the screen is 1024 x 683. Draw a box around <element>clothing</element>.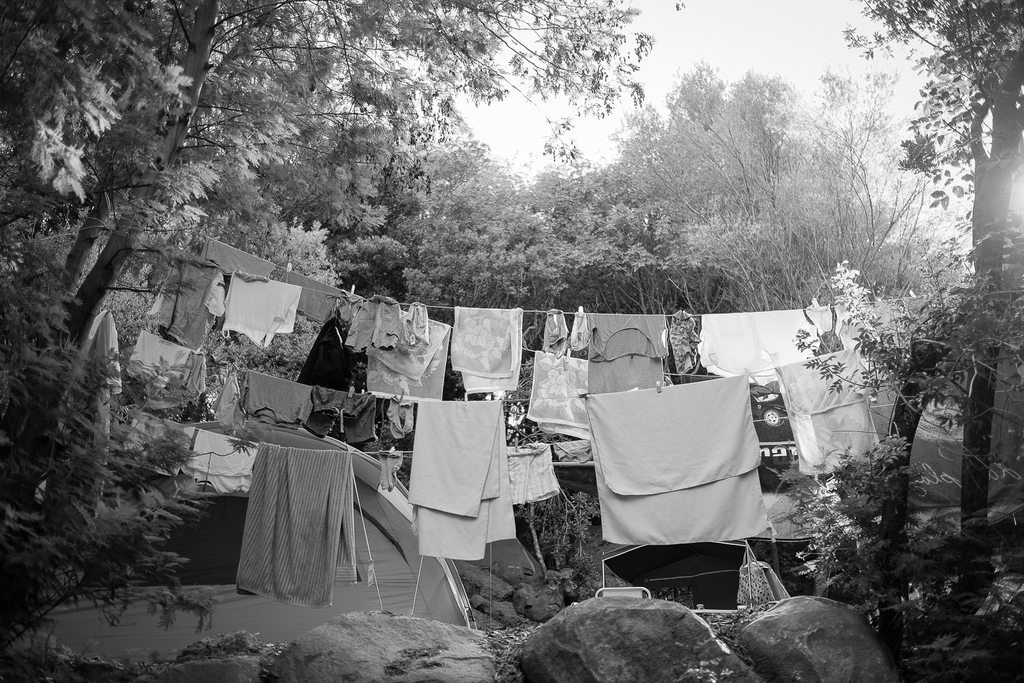
box=[380, 449, 406, 488].
